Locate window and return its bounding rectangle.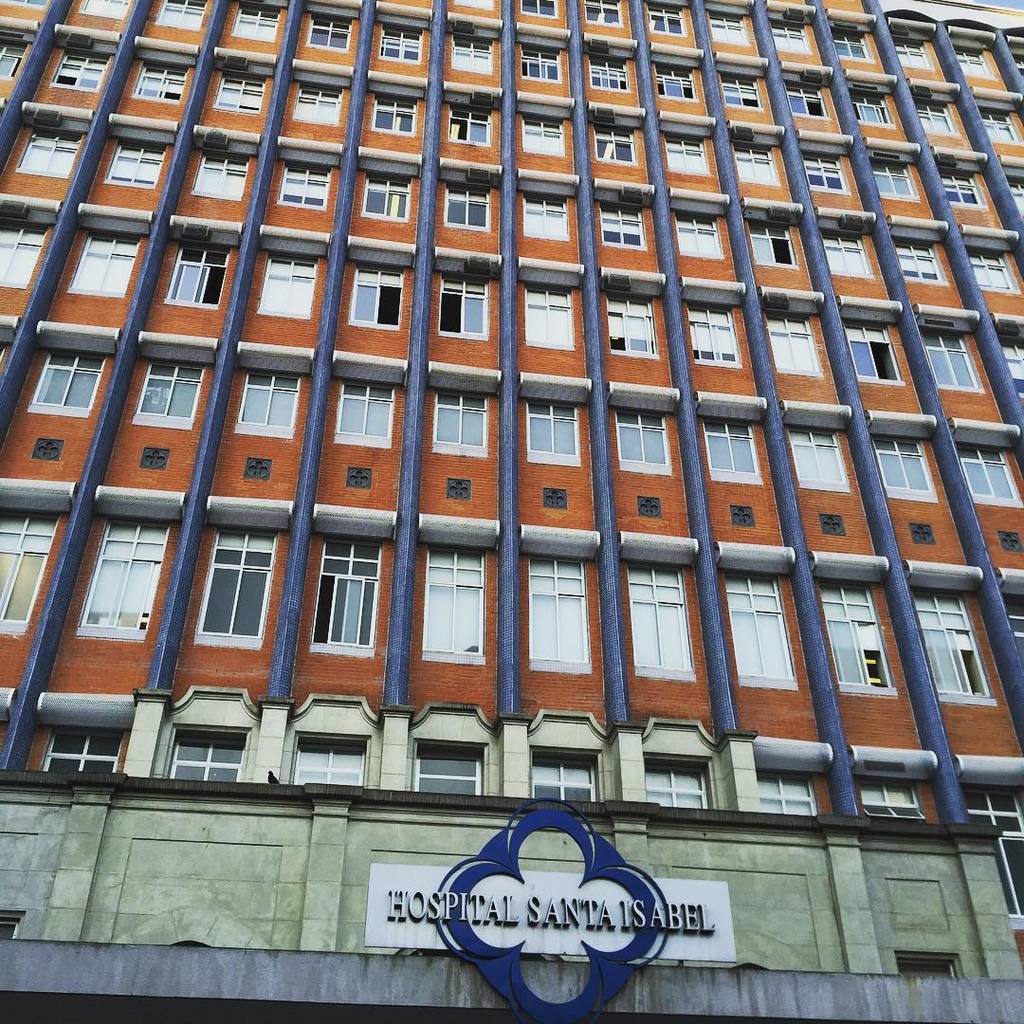
left=278, top=166, right=333, bottom=210.
